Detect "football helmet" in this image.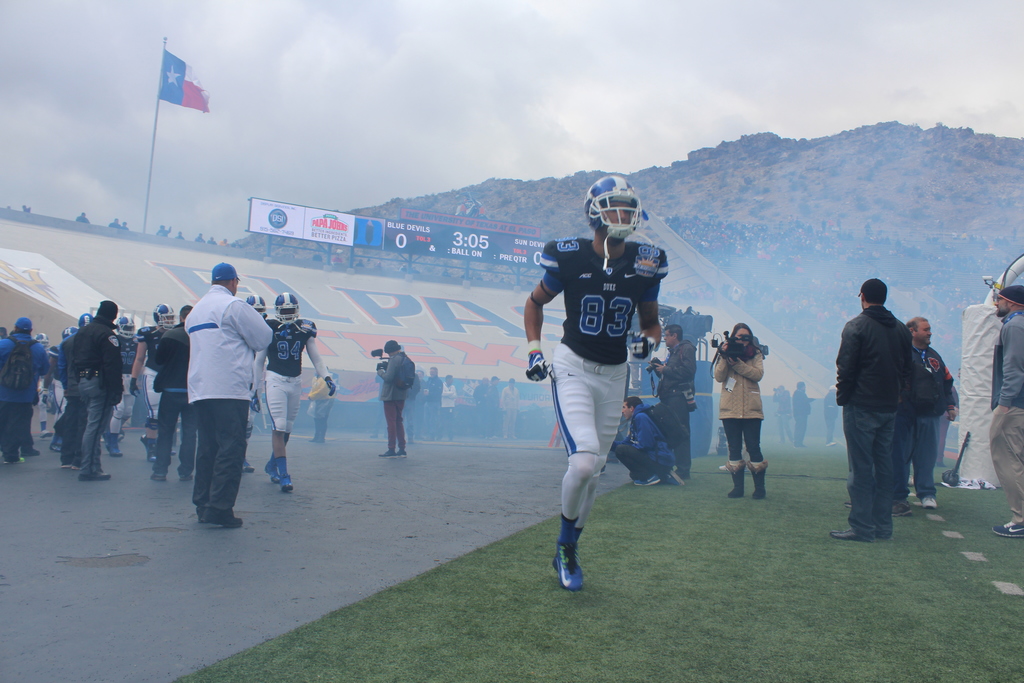
Detection: (x1=152, y1=303, x2=174, y2=328).
